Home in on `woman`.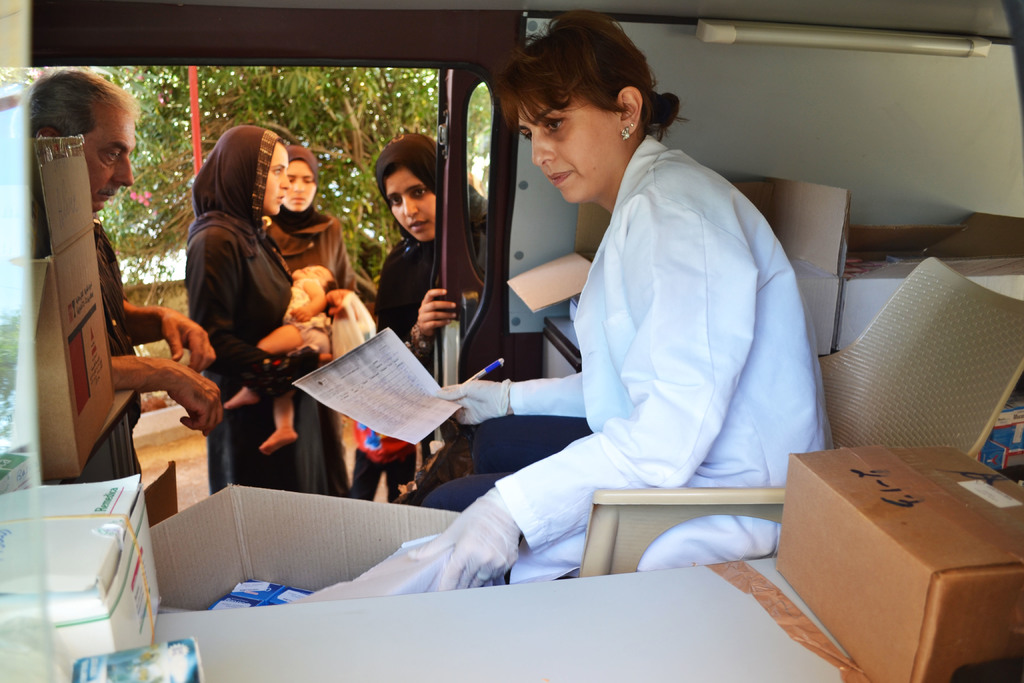
Homed in at (left=178, top=120, right=349, bottom=502).
